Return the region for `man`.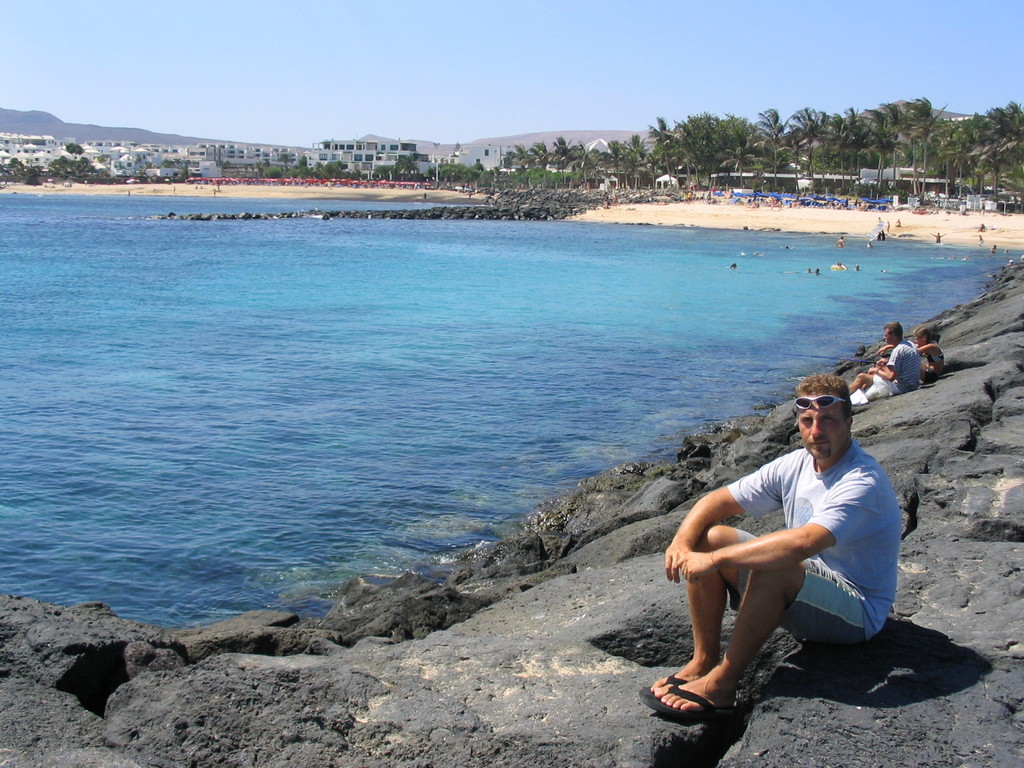
x1=868, y1=241, x2=873, y2=246.
